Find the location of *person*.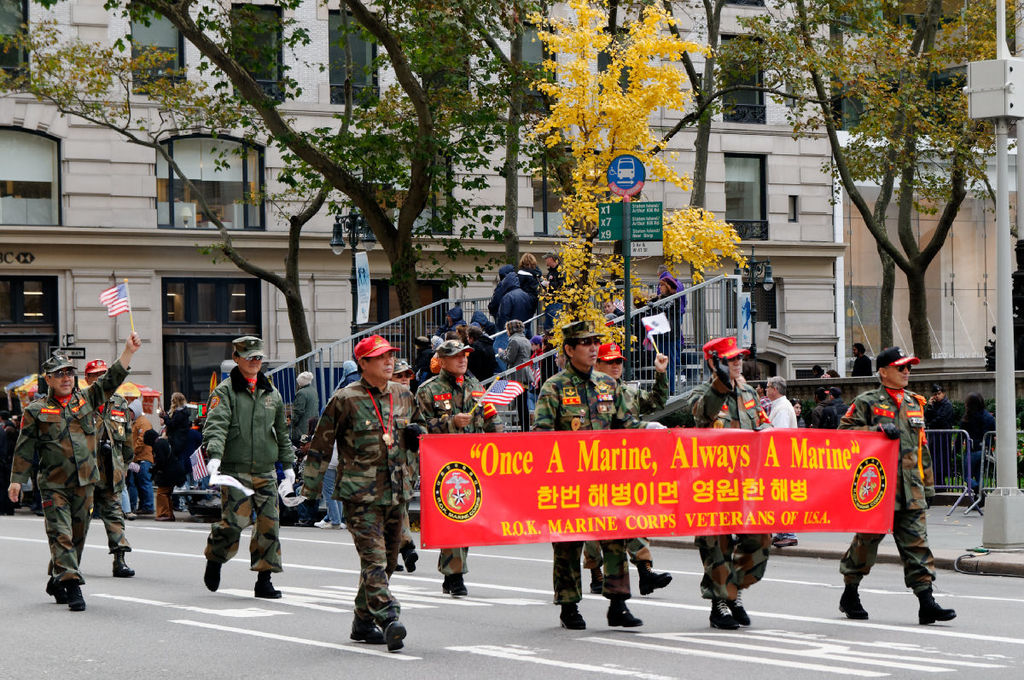
Location: crop(165, 393, 208, 500).
